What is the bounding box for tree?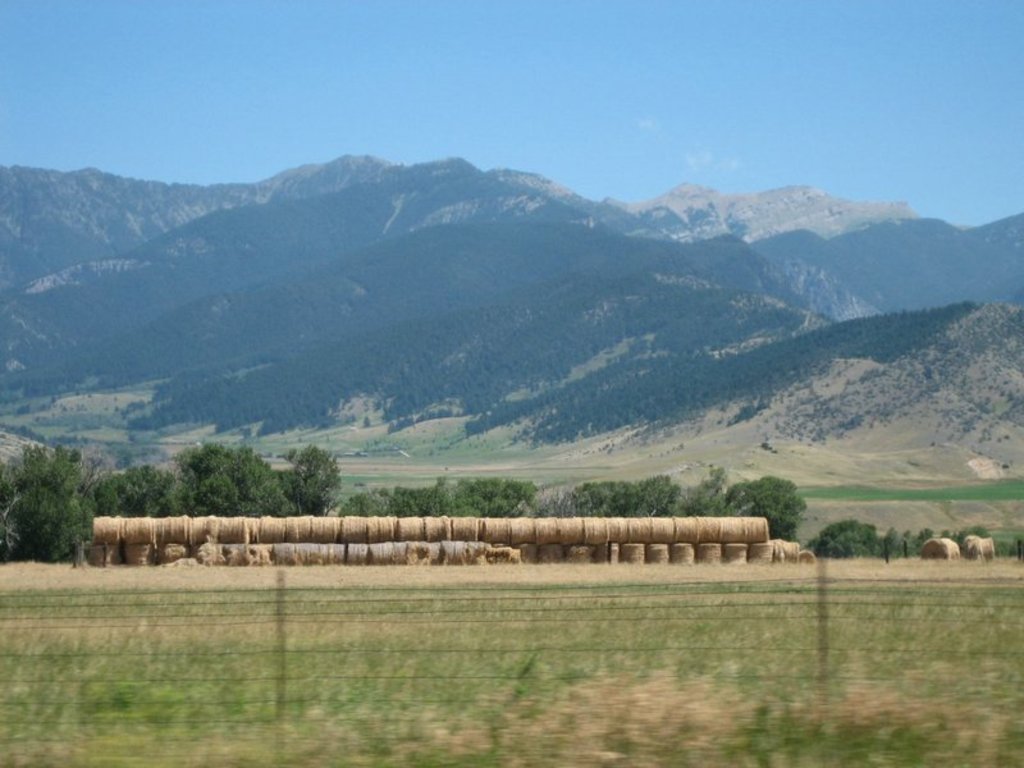
bbox=(724, 477, 810, 541).
